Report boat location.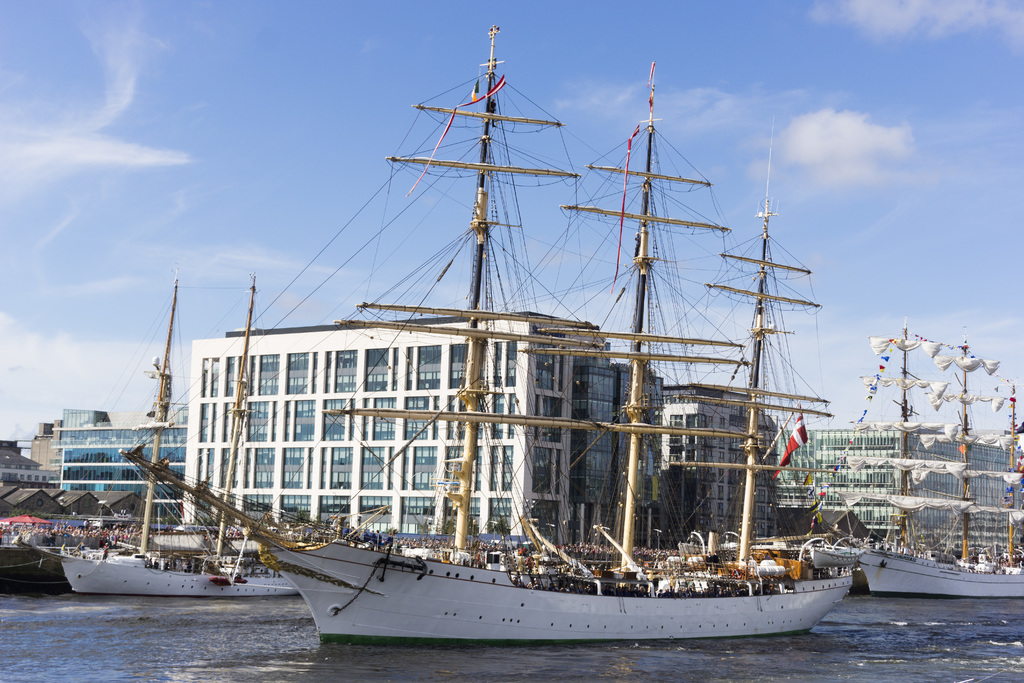
Report: pyautogui.locateOnScreen(117, 45, 876, 680).
